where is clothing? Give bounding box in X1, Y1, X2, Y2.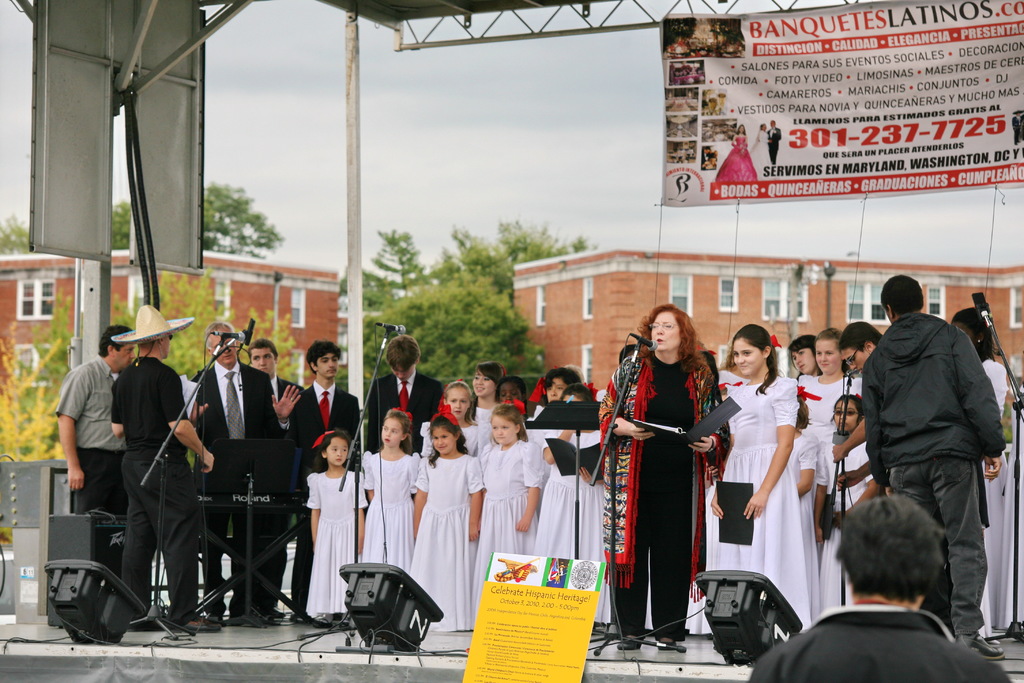
724, 373, 808, 627.
